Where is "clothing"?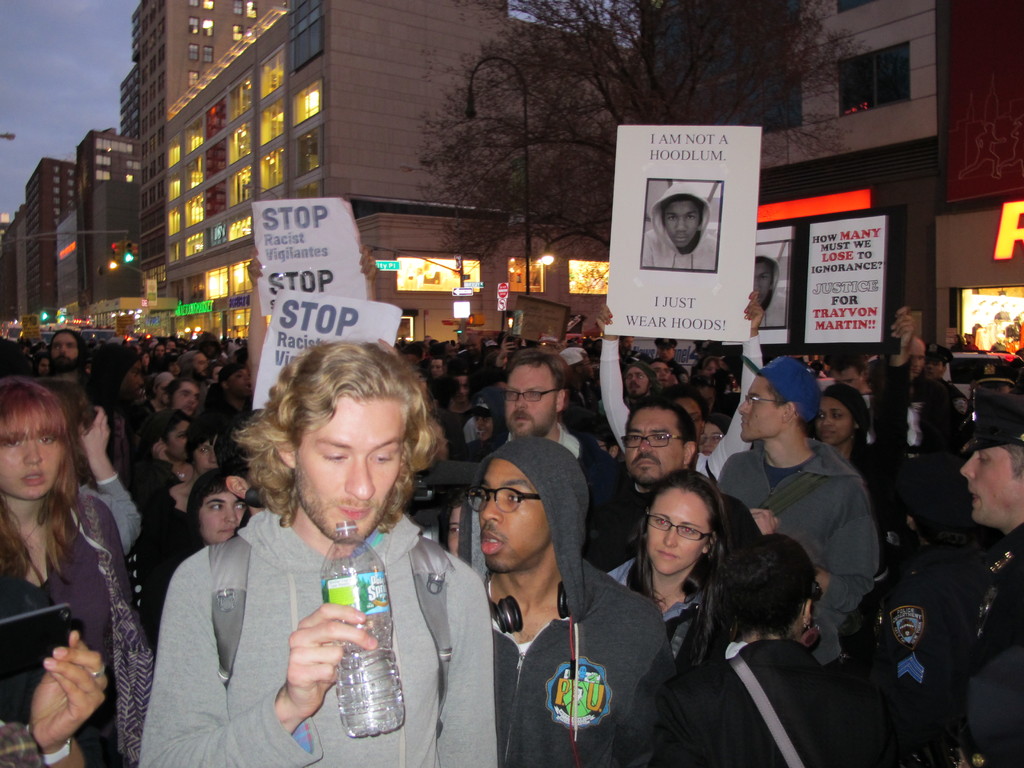
left=652, top=640, right=852, bottom=764.
